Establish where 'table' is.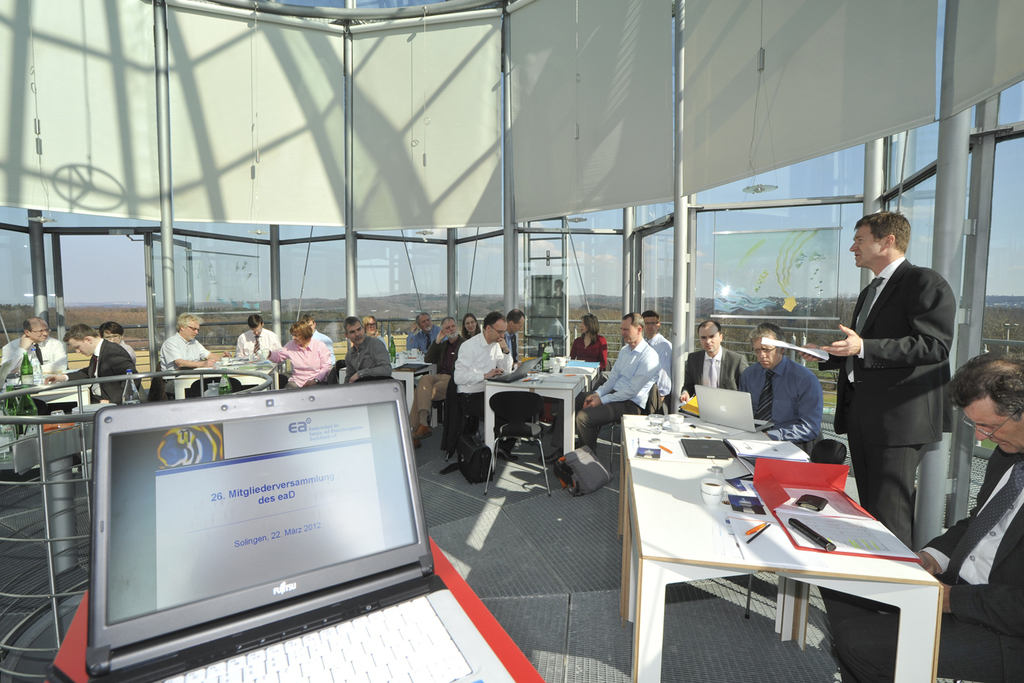
Established at 210 354 293 409.
